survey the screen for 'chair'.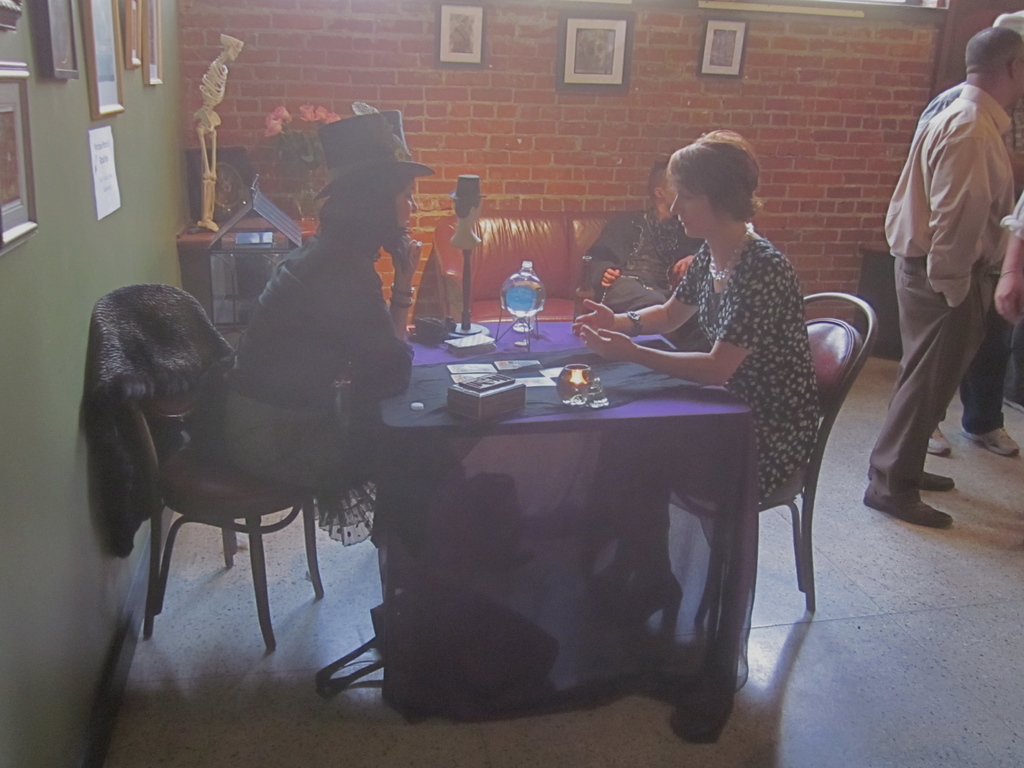
Survey found: bbox=[634, 287, 877, 641].
